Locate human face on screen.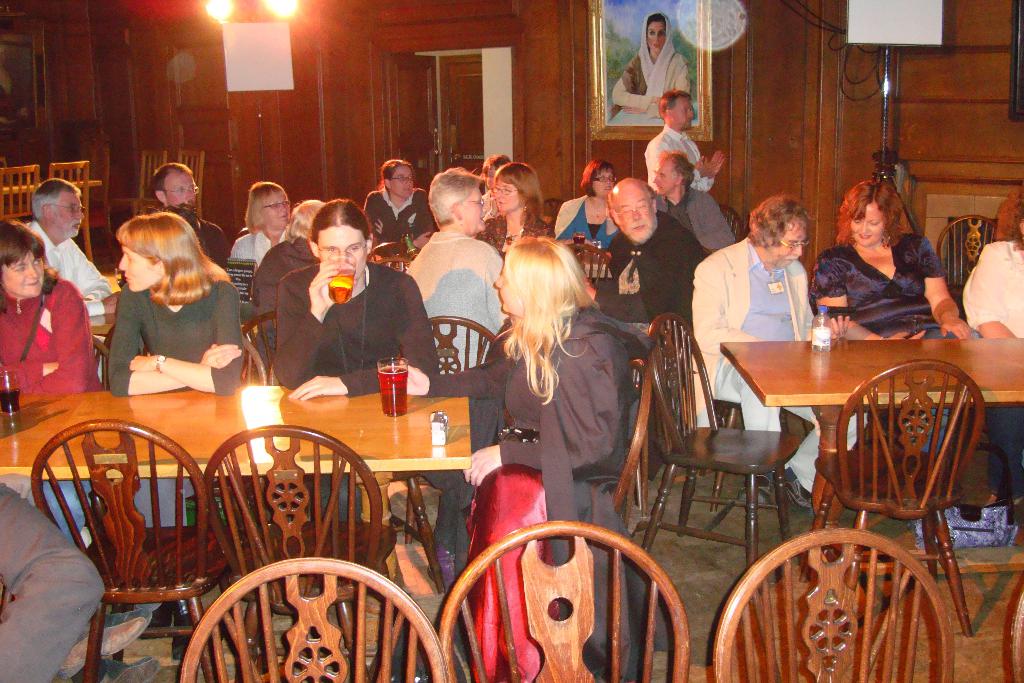
On screen at [166, 176, 198, 210].
